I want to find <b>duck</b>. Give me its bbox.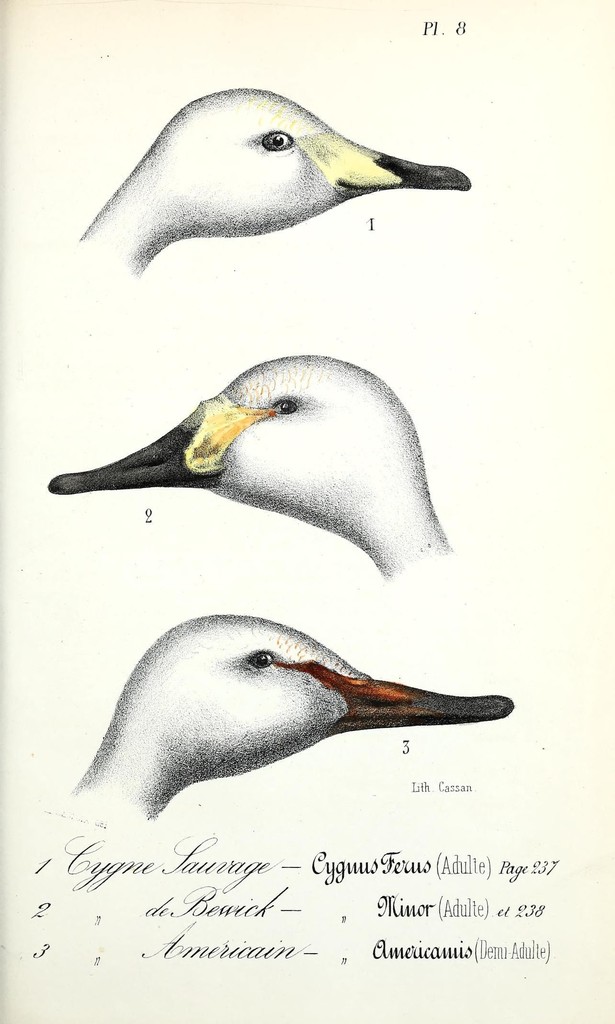
locate(62, 609, 520, 819).
